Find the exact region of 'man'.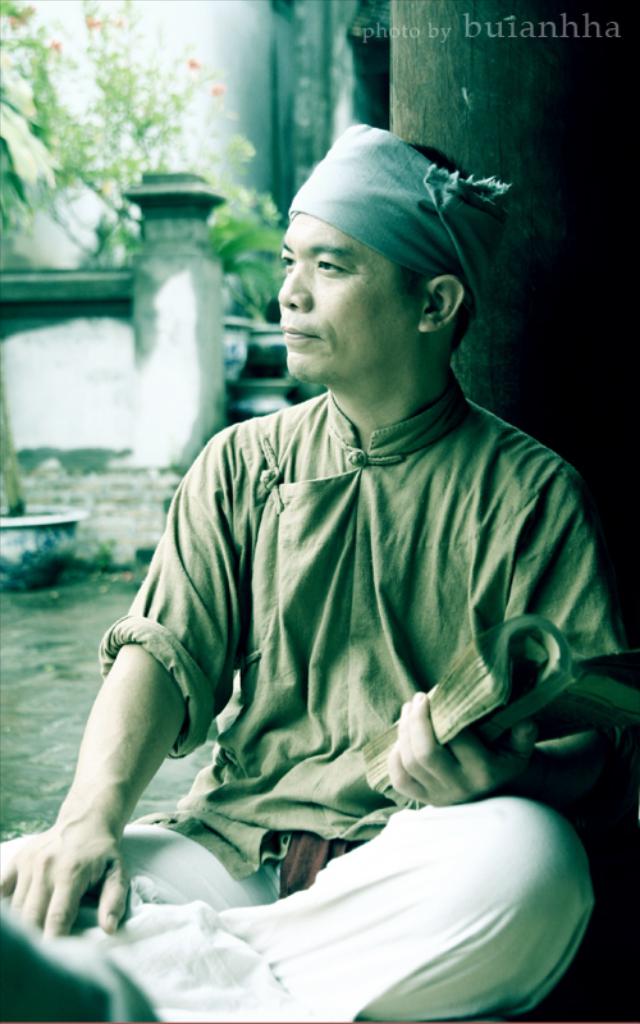
Exact region: box=[0, 114, 639, 1023].
